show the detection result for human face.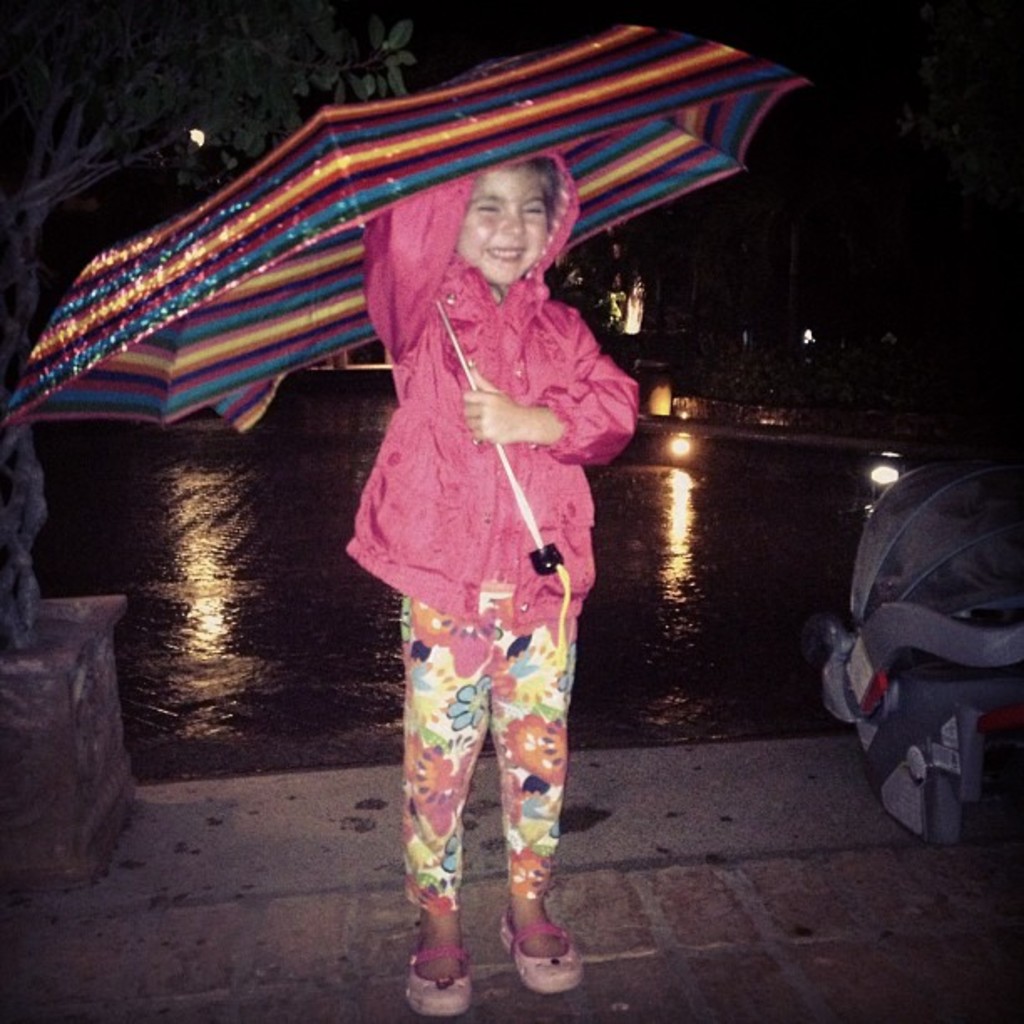
(453,157,549,281).
